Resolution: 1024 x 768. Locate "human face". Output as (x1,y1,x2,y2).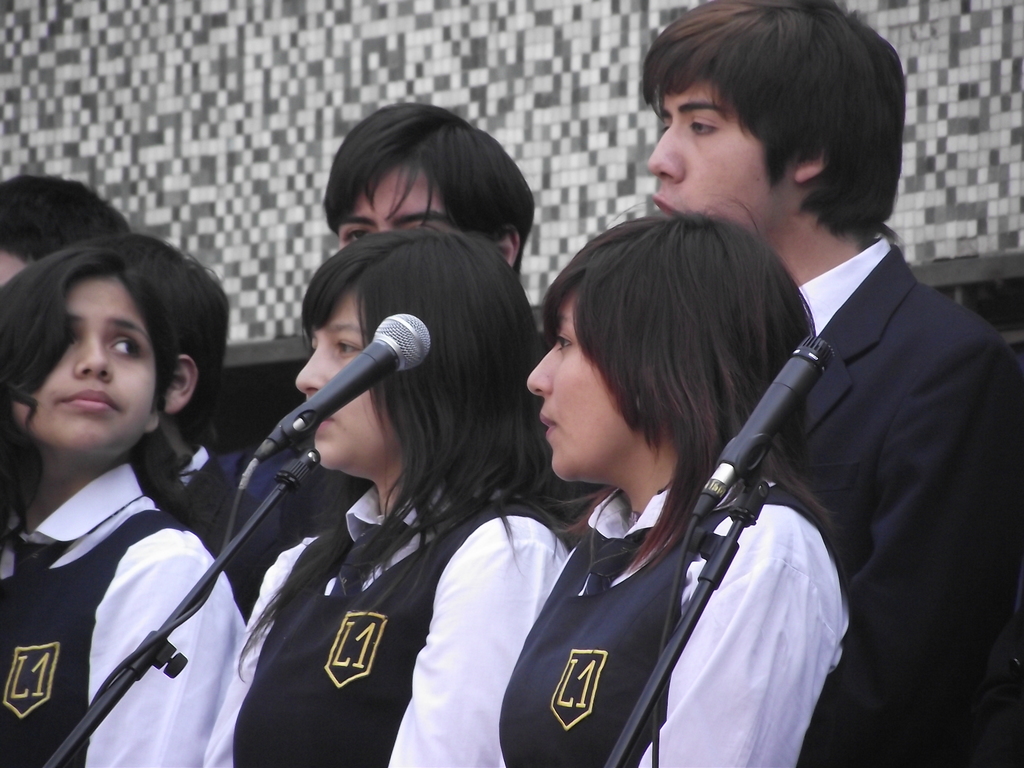
(524,285,645,487).
